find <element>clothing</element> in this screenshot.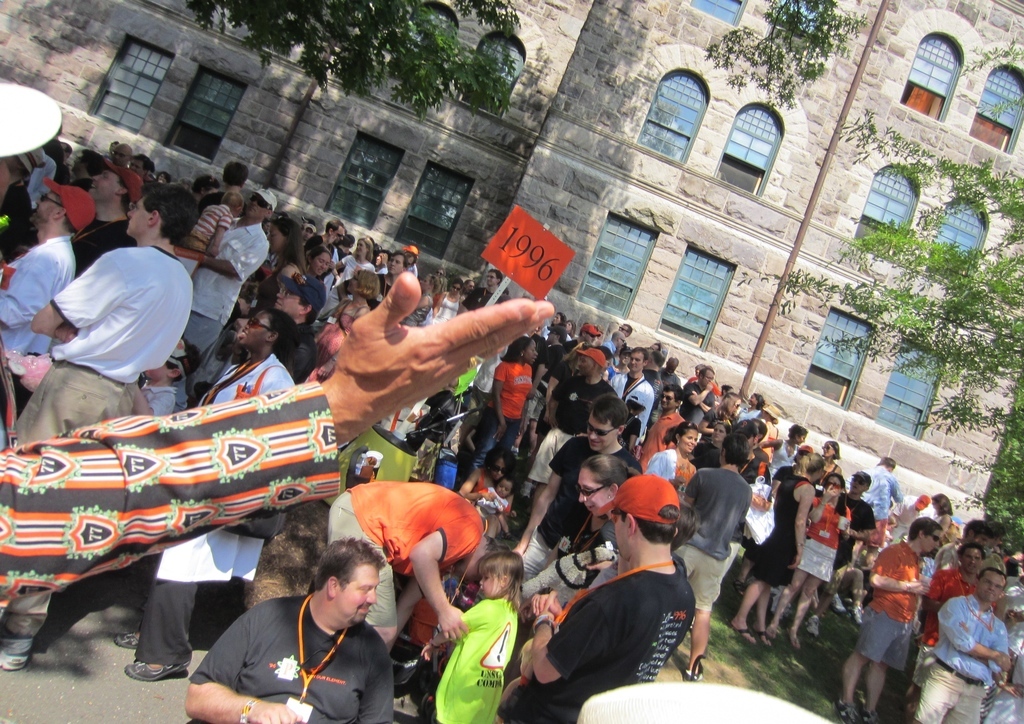
The bounding box for <element>clothing</element> is (x1=0, y1=233, x2=85, y2=360).
